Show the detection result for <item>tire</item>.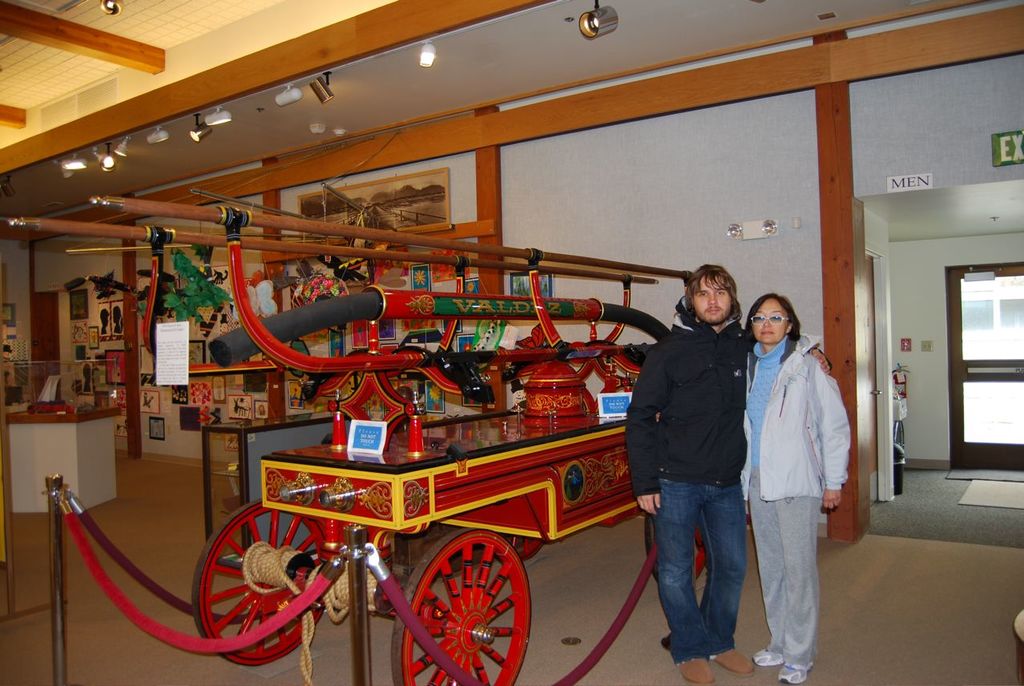
<box>647,511,708,580</box>.
